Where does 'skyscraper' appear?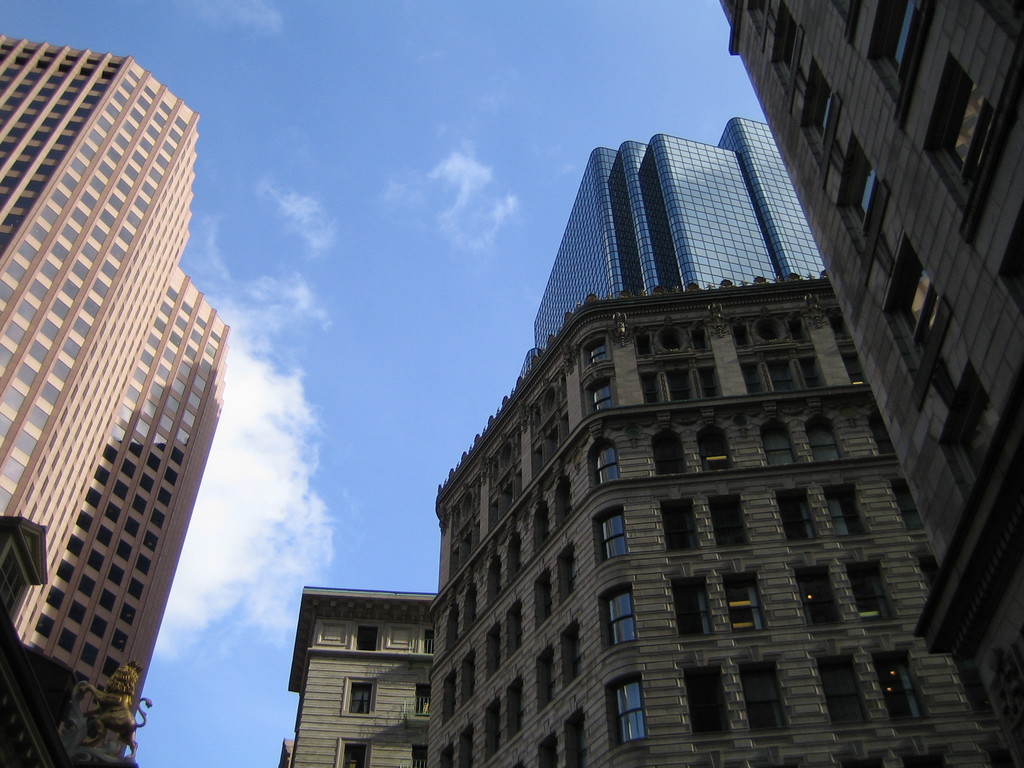
Appears at locate(0, 15, 237, 767).
